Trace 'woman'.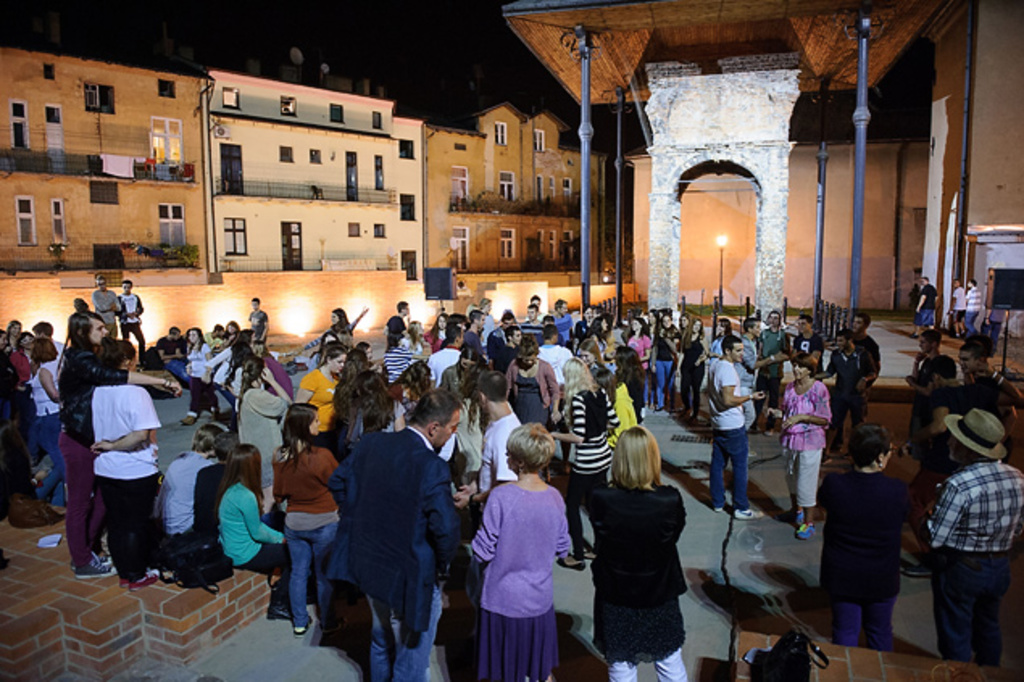
Traced to (221,343,252,395).
